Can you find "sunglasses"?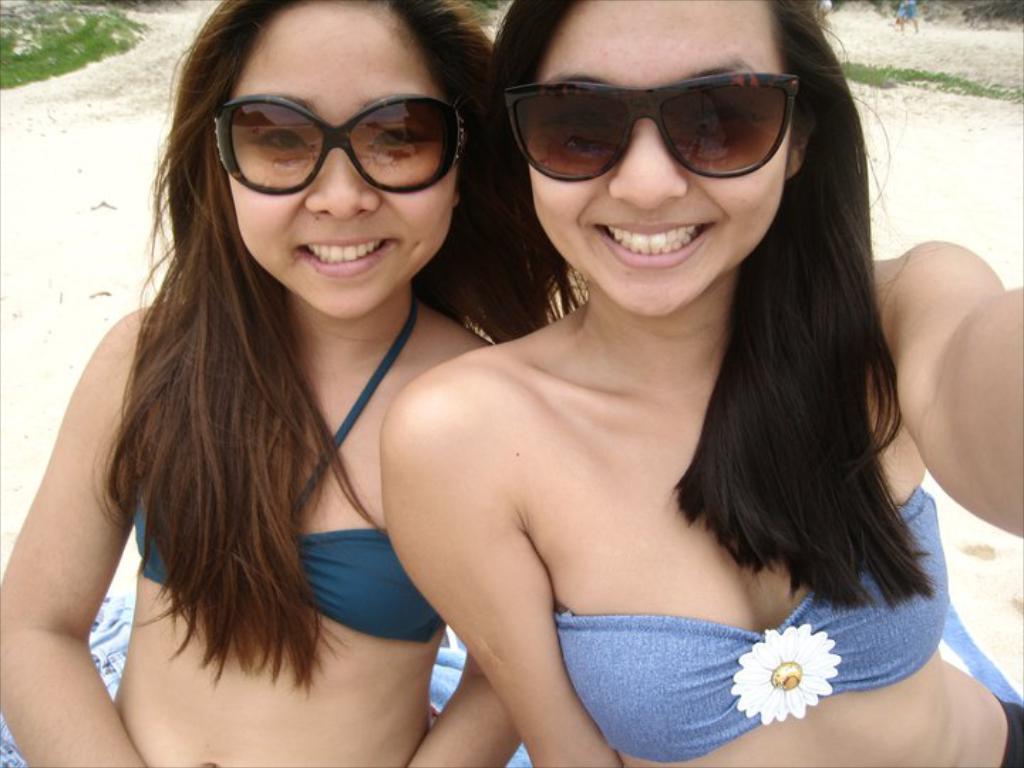
Yes, bounding box: x1=215 y1=92 x2=466 y2=196.
